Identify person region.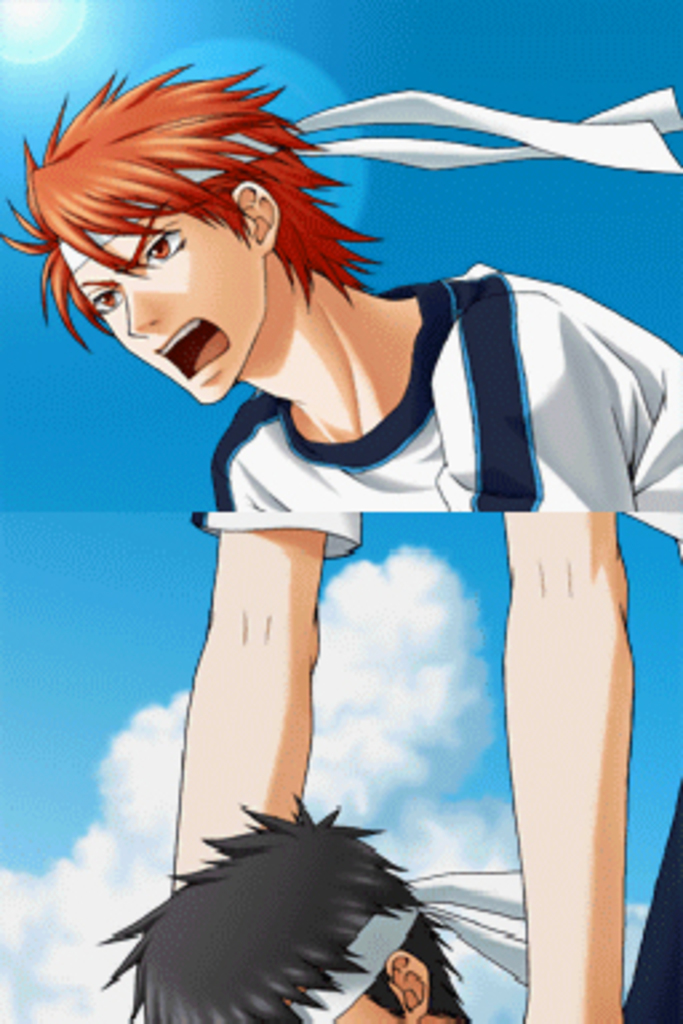
Region: box=[0, 61, 680, 1016].
